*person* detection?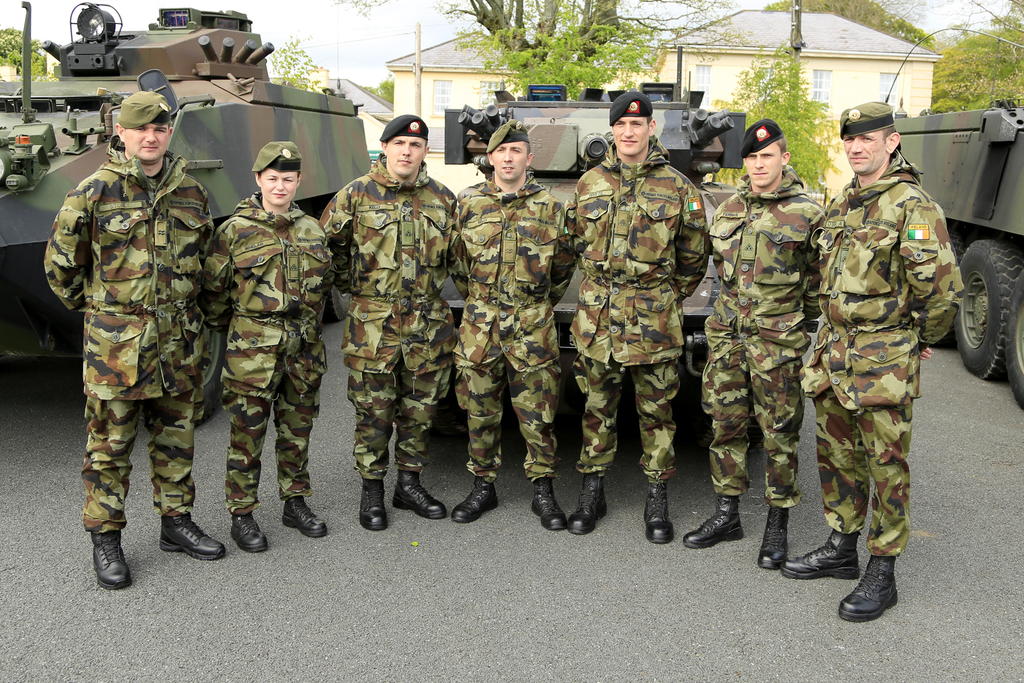
bbox=[321, 115, 456, 532]
